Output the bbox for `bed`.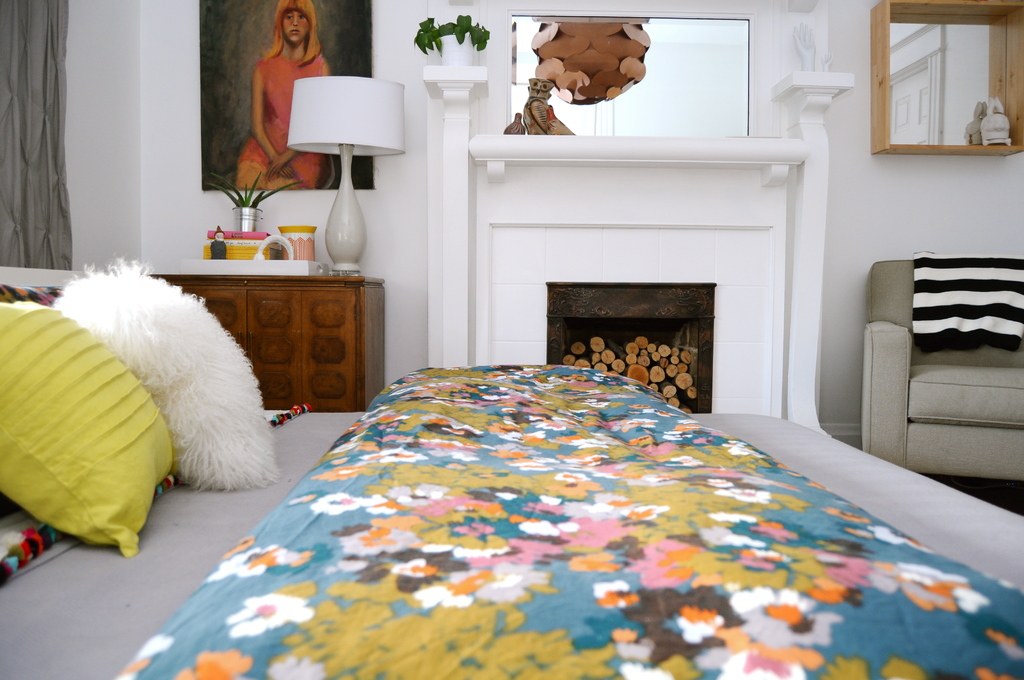
rect(0, 255, 1023, 679).
